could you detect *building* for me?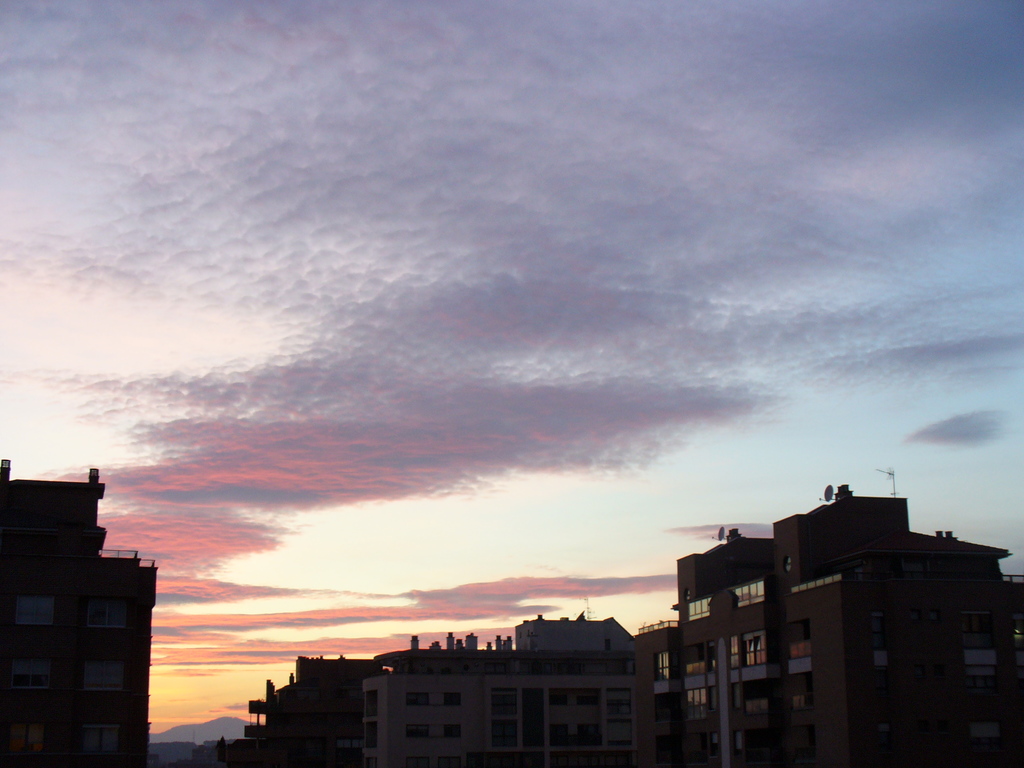
Detection result: bbox=[218, 654, 383, 767].
